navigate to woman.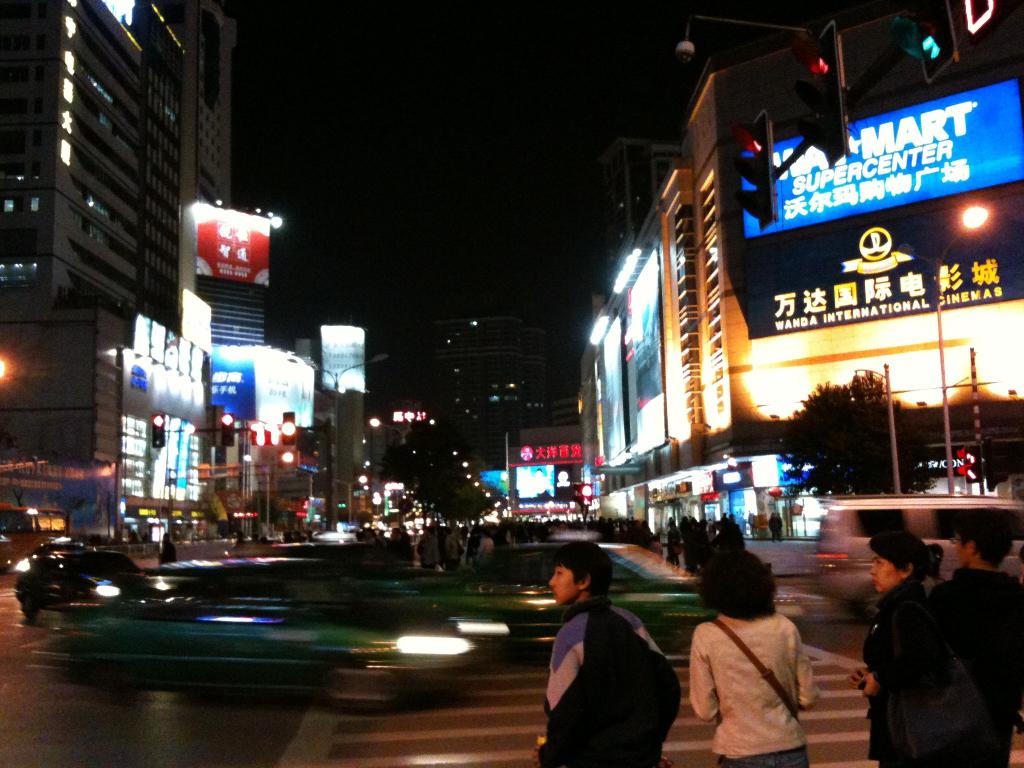
Navigation target: (x1=686, y1=547, x2=828, y2=767).
